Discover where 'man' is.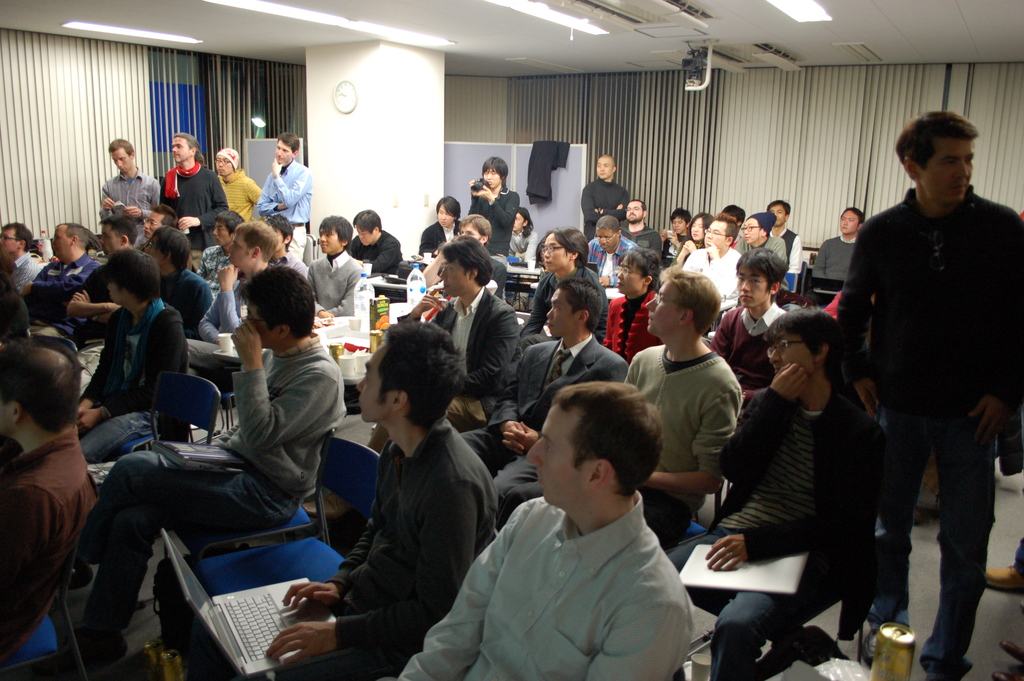
Discovered at <region>813, 205, 866, 285</region>.
